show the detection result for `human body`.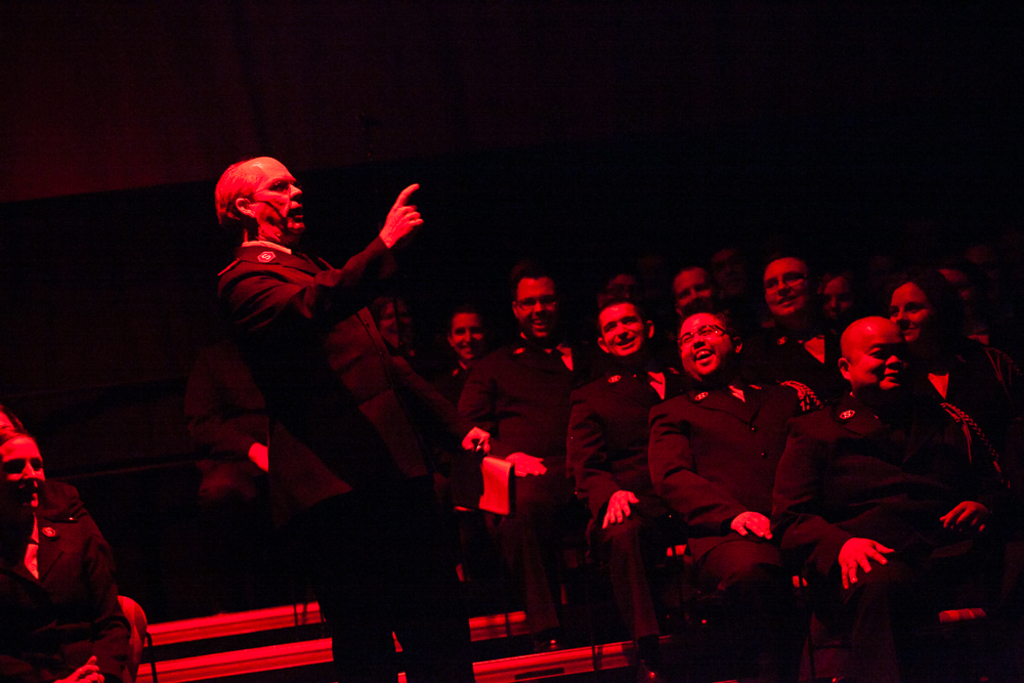
box(770, 309, 1019, 682).
